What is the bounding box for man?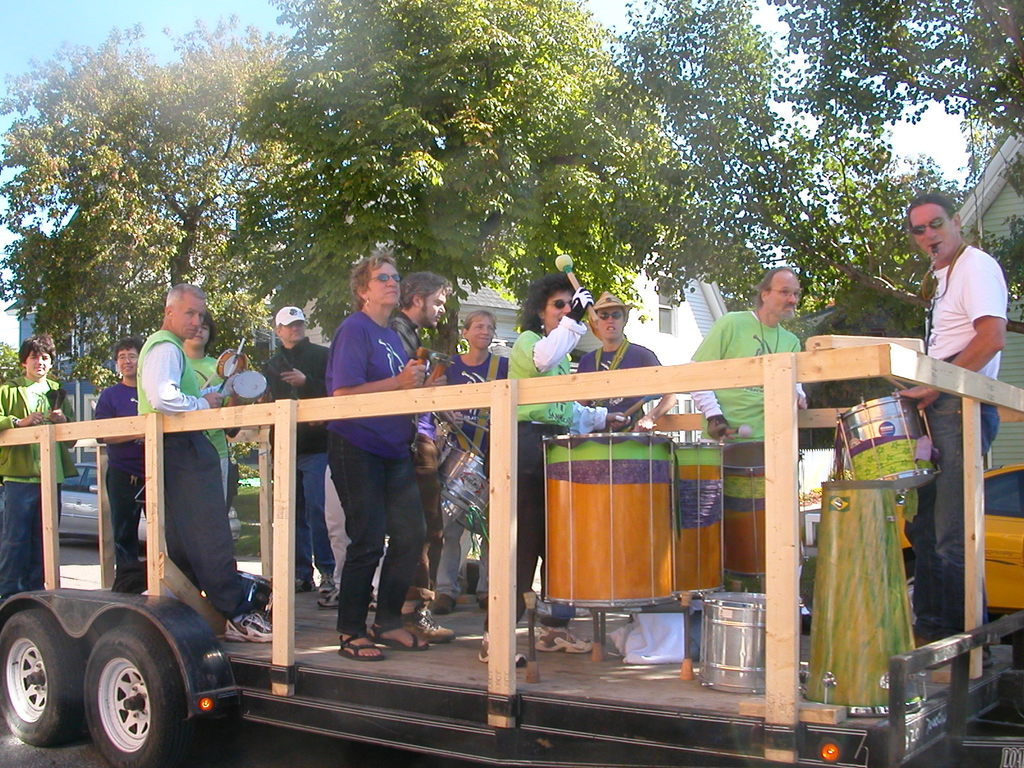
crop(262, 303, 328, 589).
